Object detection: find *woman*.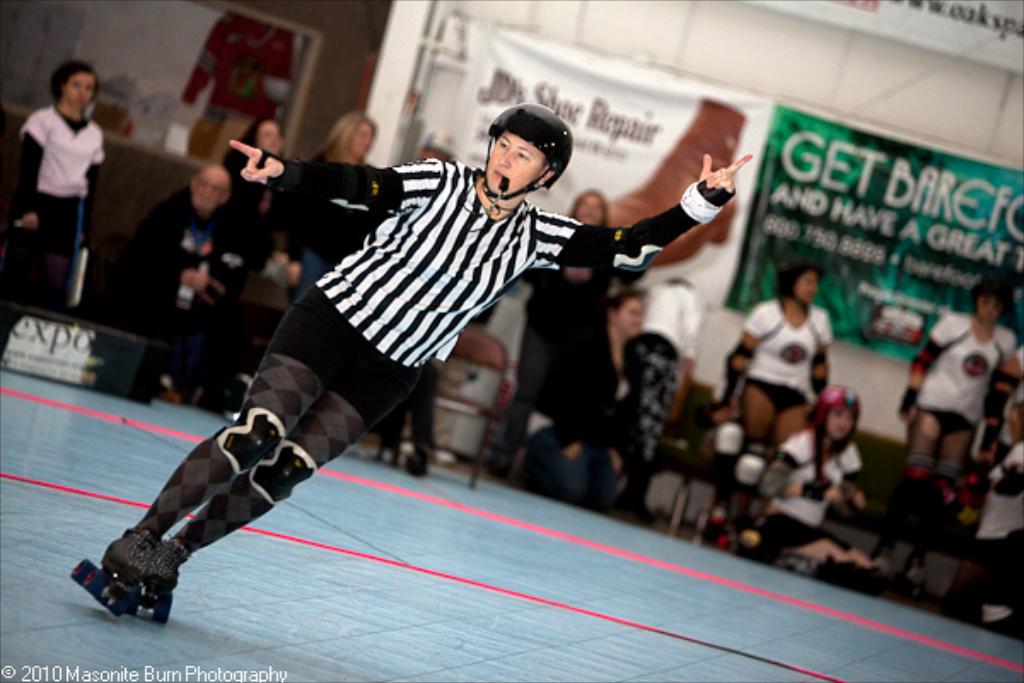
<bbox>608, 295, 645, 398</bbox>.
